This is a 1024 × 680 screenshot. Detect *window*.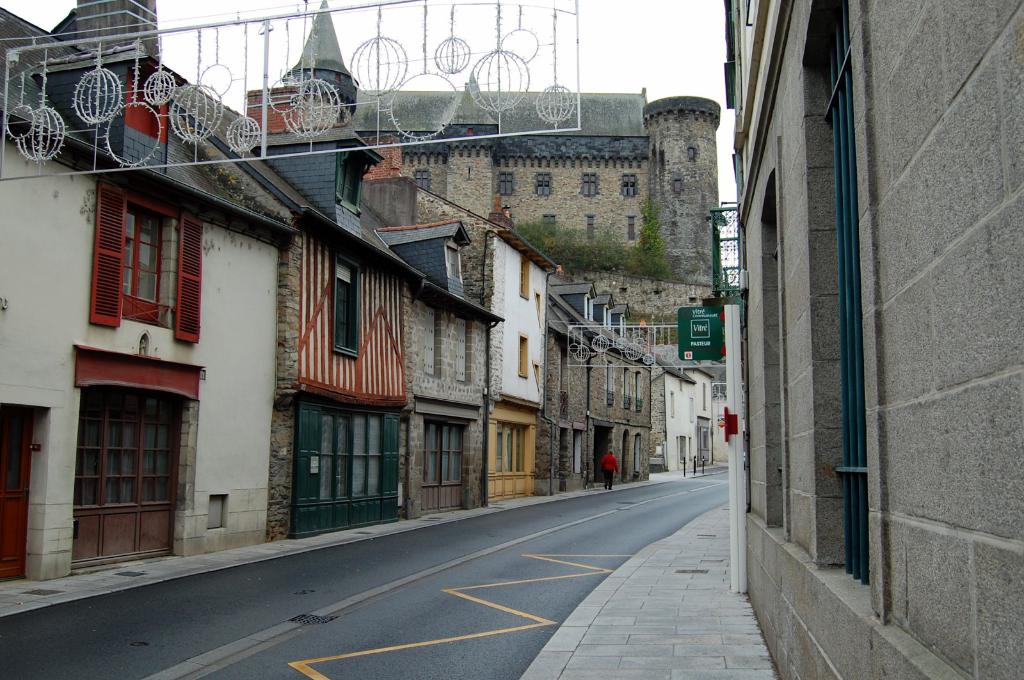
531/169/551/196.
